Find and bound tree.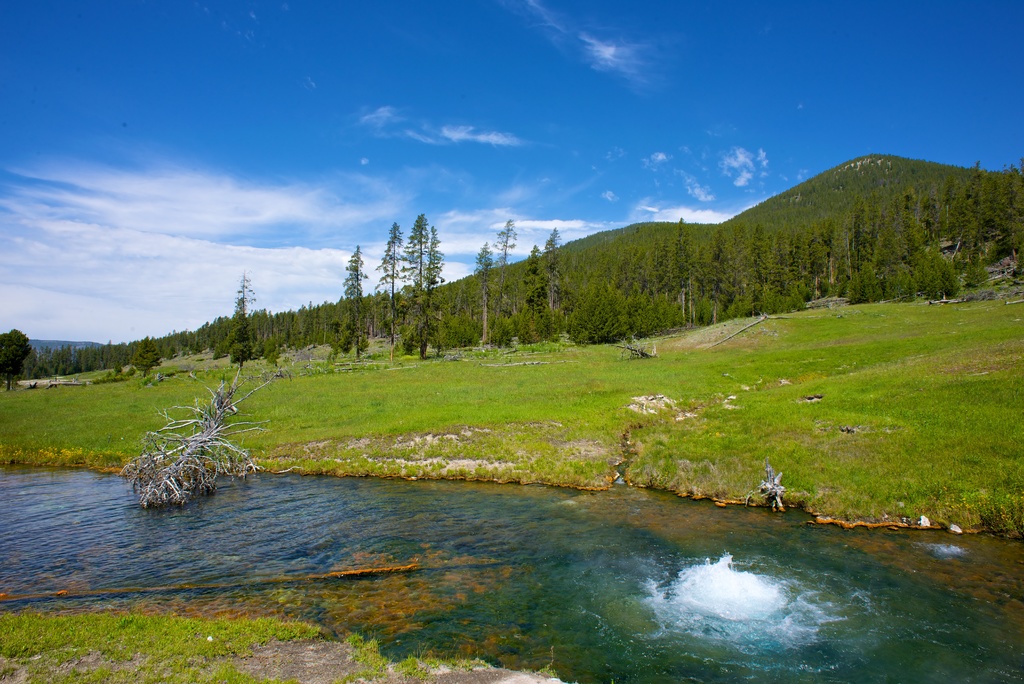
Bound: locate(377, 206, 452, 304).
